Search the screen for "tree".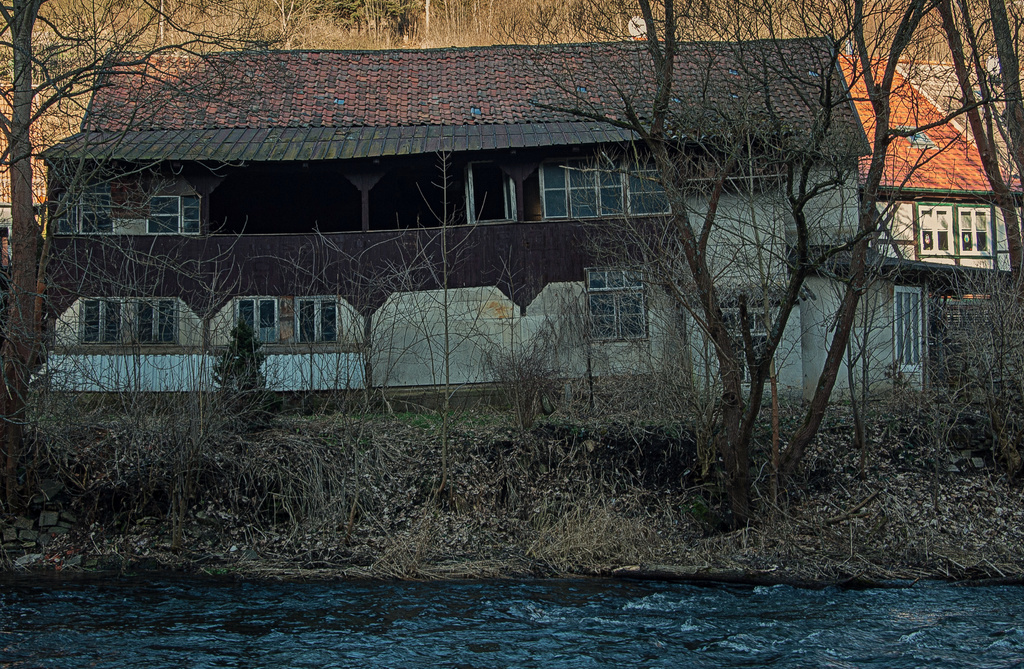
Found at detection(770, 0, 1023, 470).
